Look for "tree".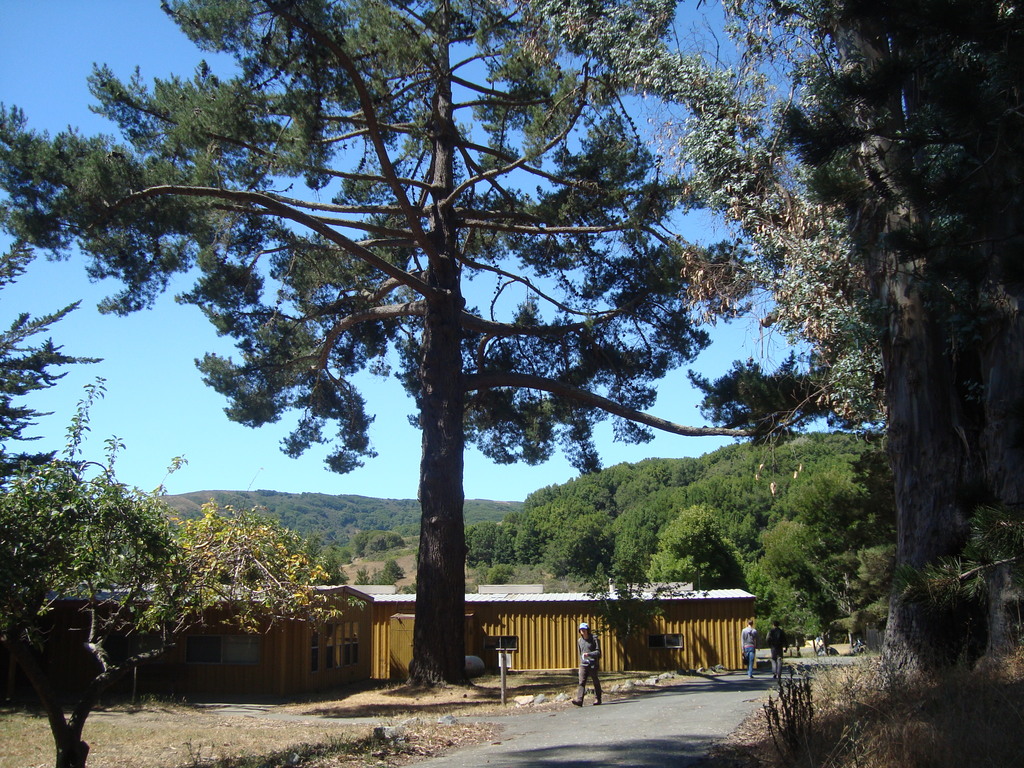
Found: l=532, t=1, r=1023, b=696.
